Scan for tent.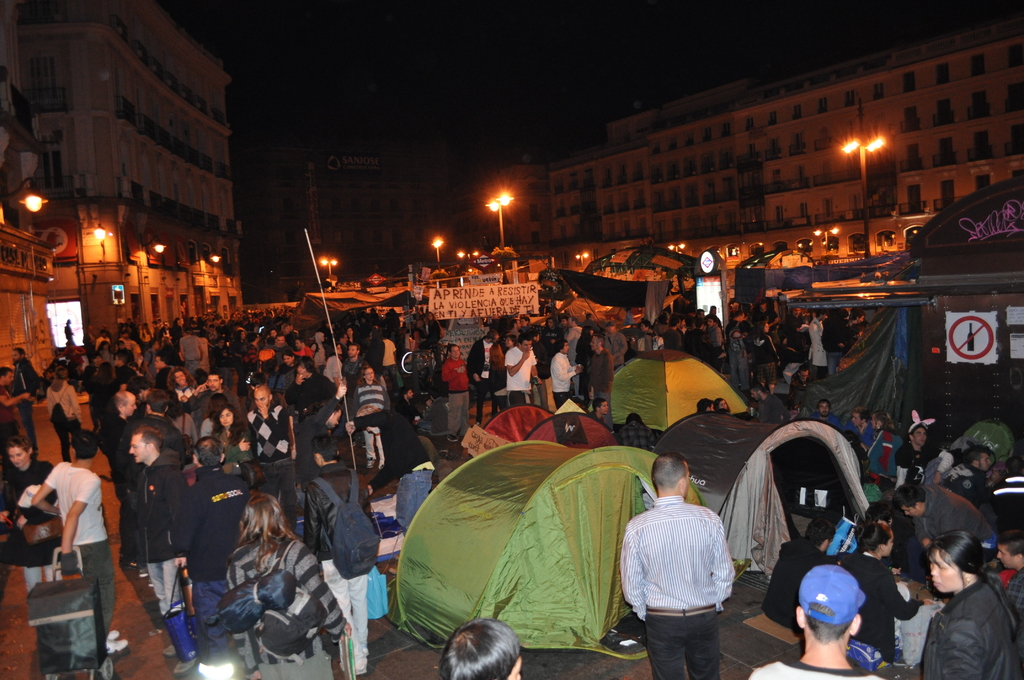
Scan result: 603, 340, 741, 434.
